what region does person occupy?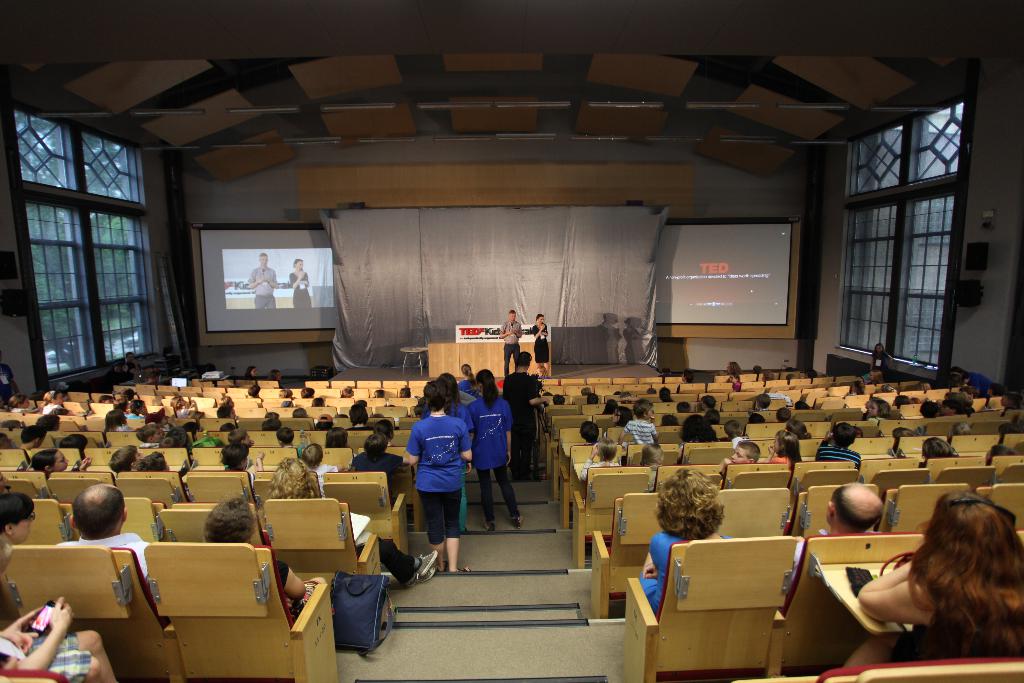
<bbox>349, 434, 410, 503</bbox>.
